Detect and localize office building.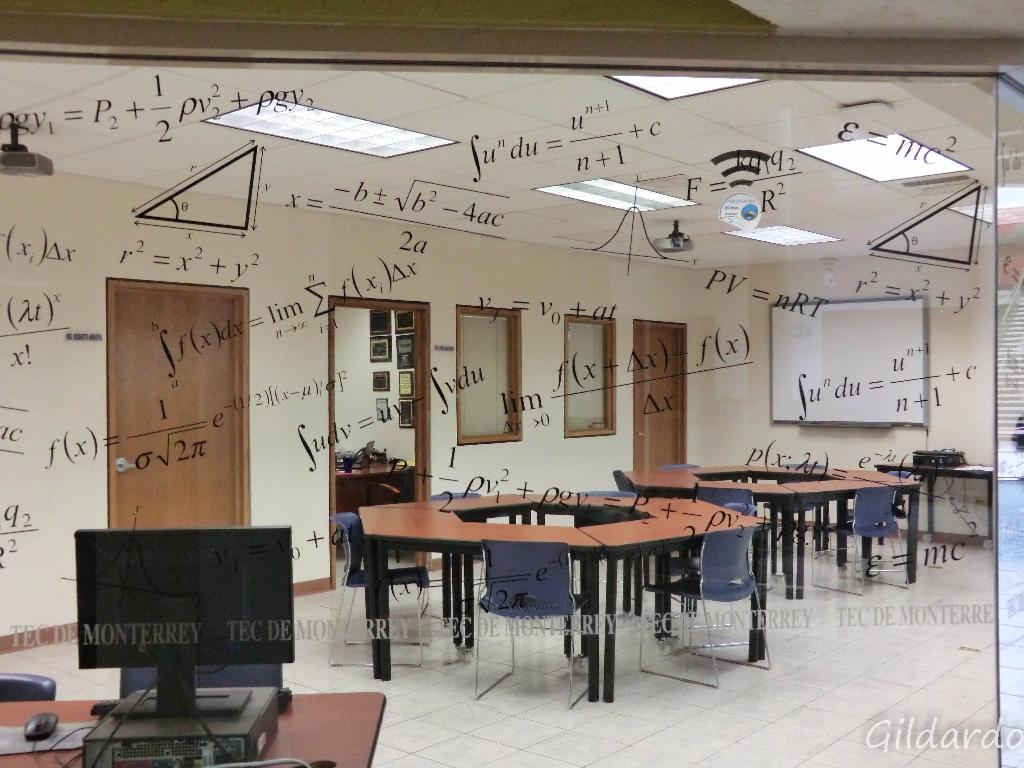
Localized at 35/0/967/739.
